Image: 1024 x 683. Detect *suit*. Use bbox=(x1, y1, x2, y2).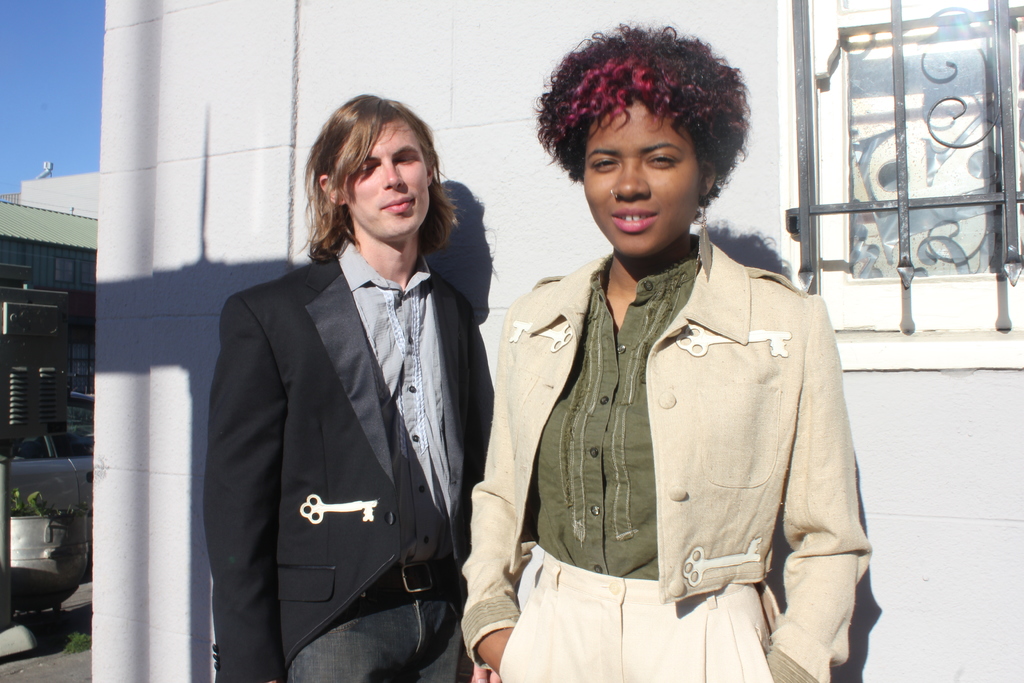
bbox=(188, 130, 504, 680).
